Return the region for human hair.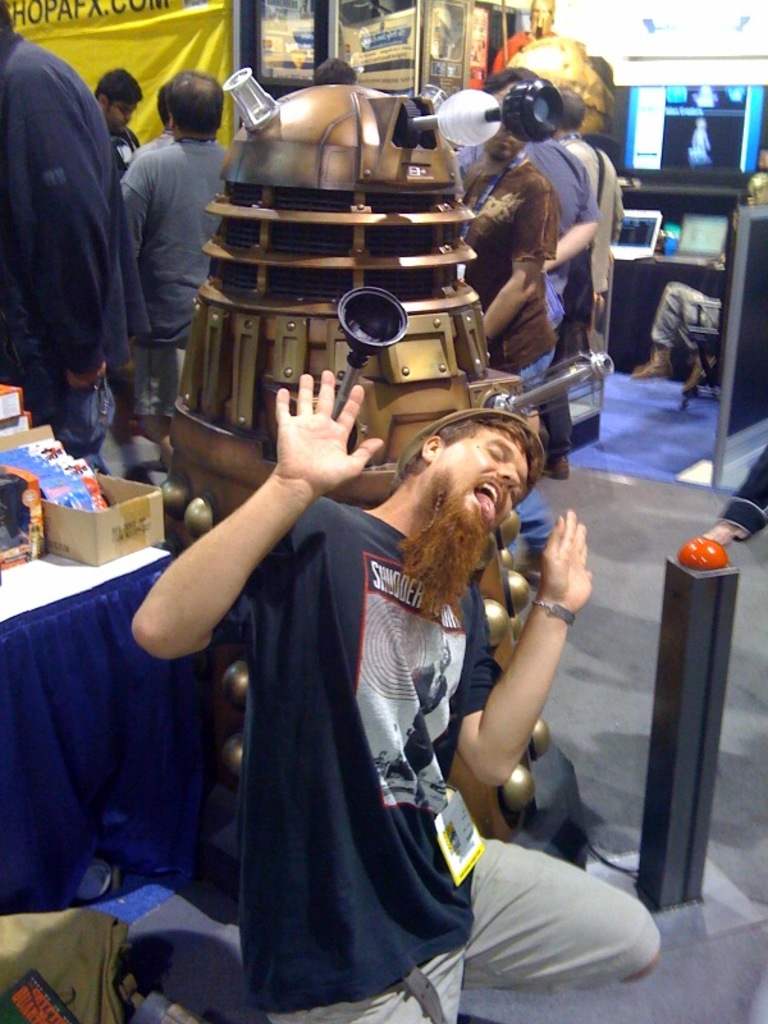
l=91, t=68, r=148, b=110.
